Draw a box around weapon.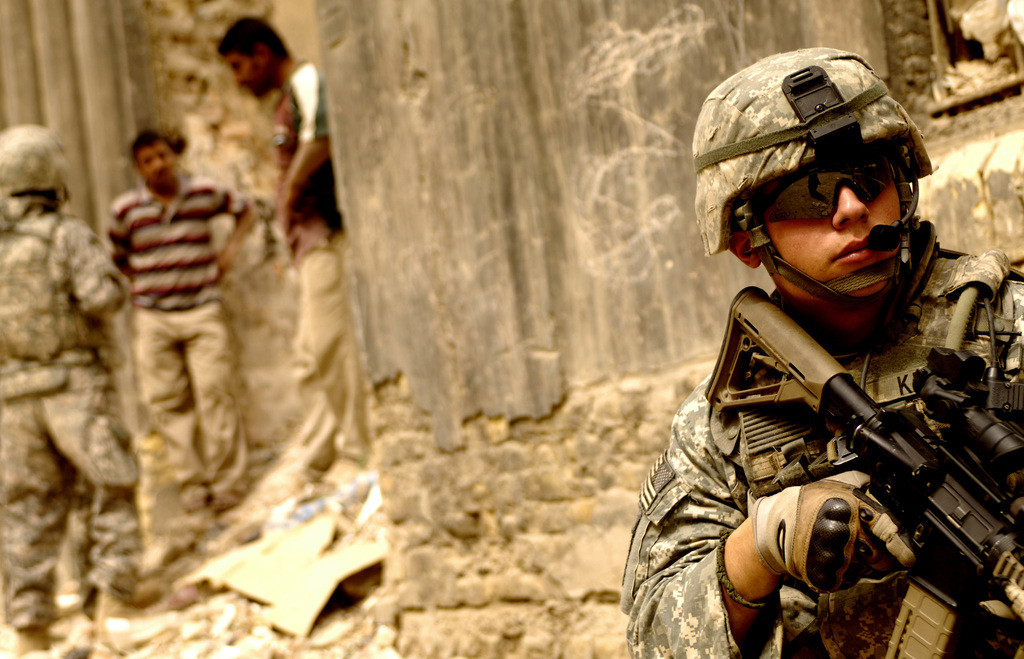
(733, 297, 985, 639).
